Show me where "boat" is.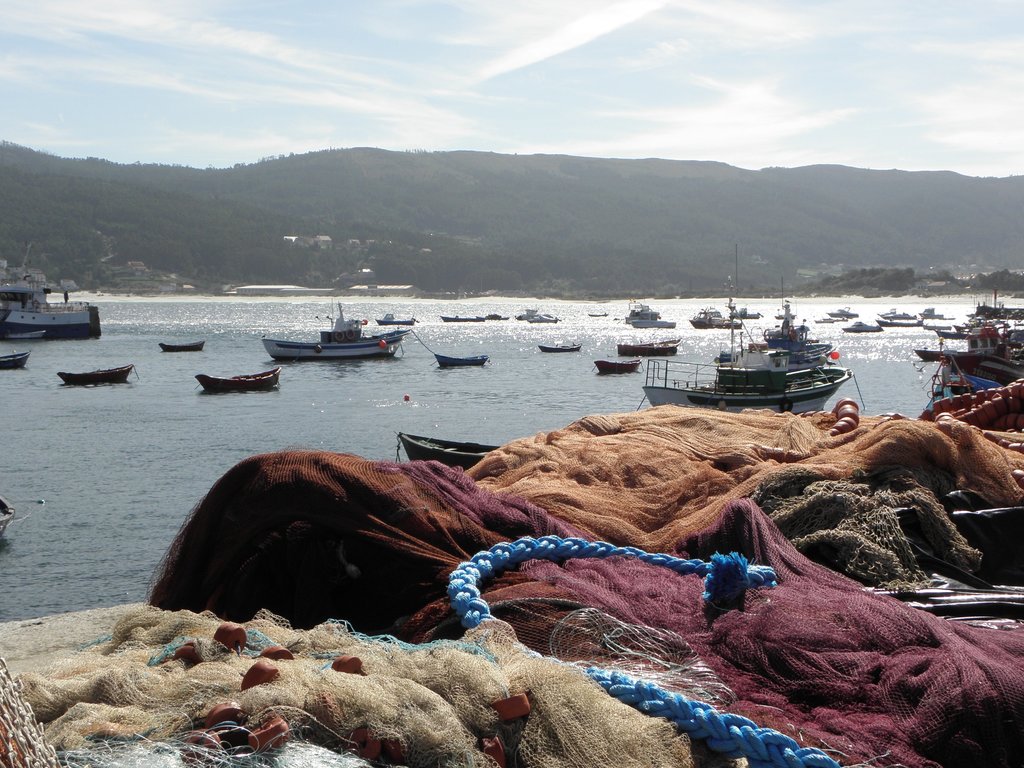
"boat" is at {"left": 730, "top": 303, "right": 761, "bottom": 320}.
